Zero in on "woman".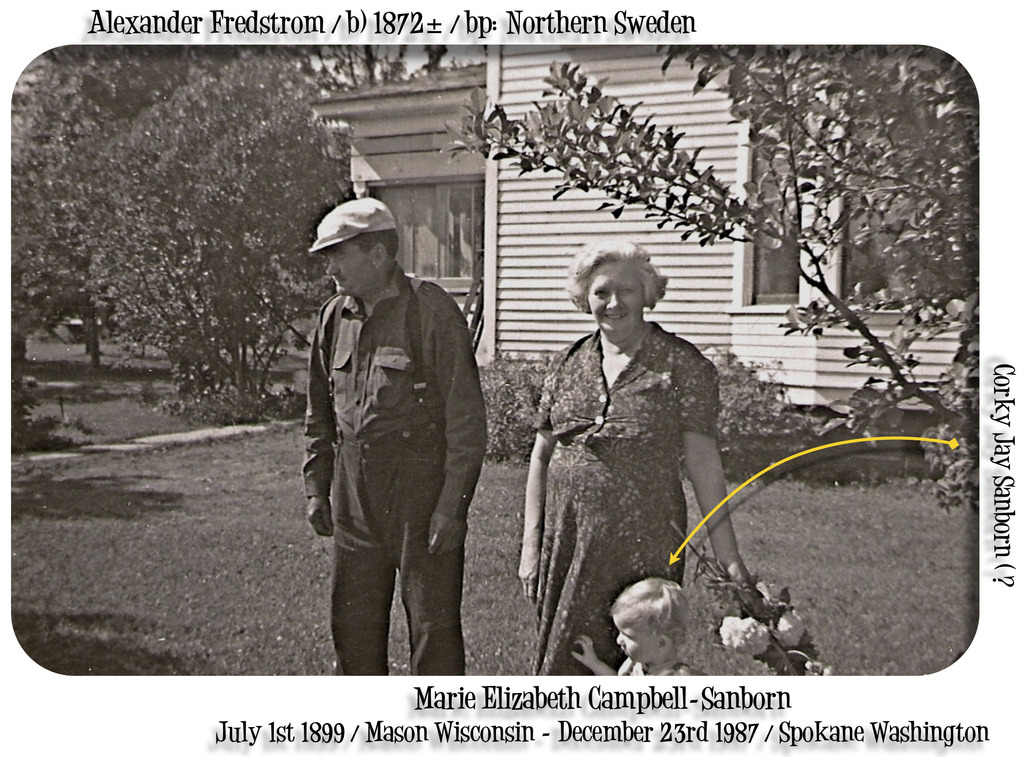
Zeroed in: [503,223,742,678].
